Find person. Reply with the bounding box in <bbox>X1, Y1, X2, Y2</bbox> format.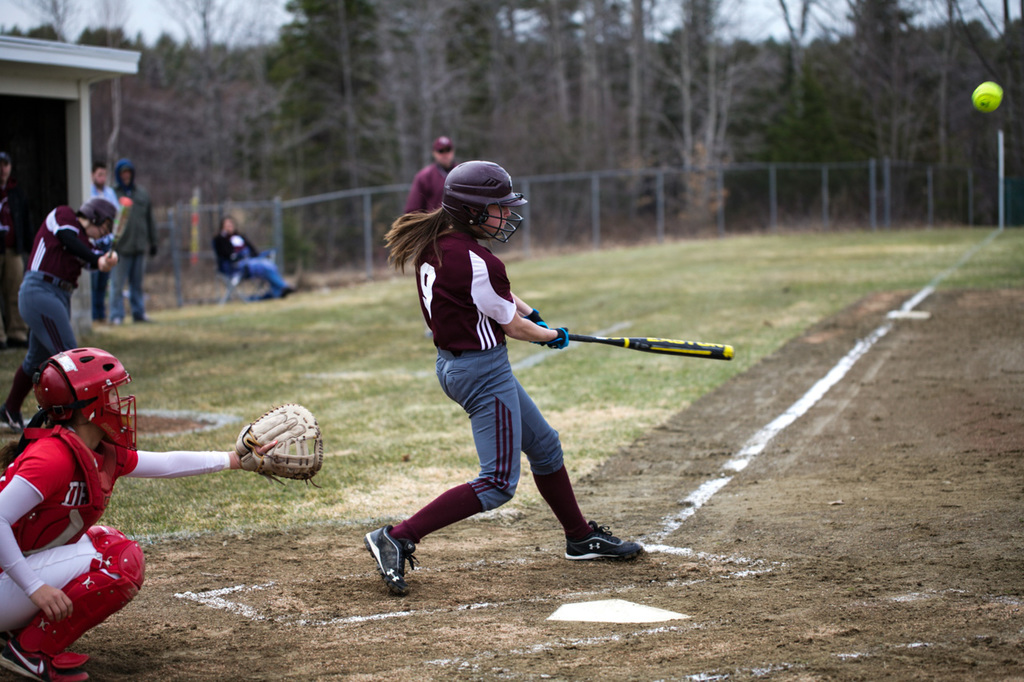
<bbox>0, 147, 27, 344</bbox>.
